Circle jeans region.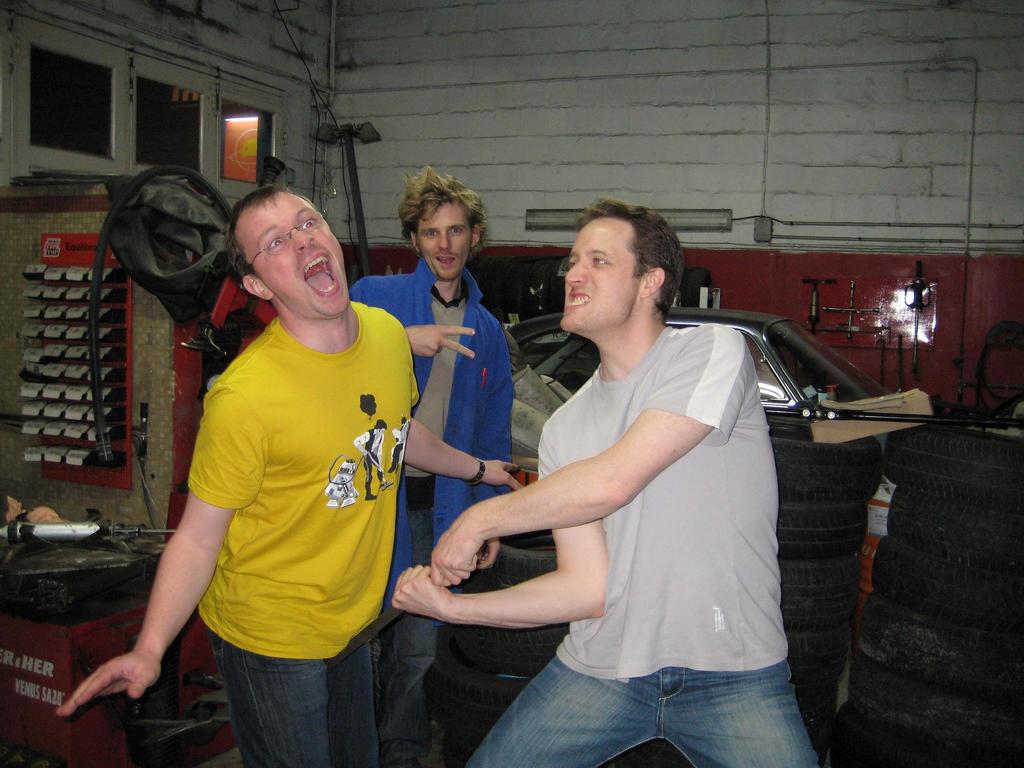
Region: <region>201, 625, 390, 767</region>.
